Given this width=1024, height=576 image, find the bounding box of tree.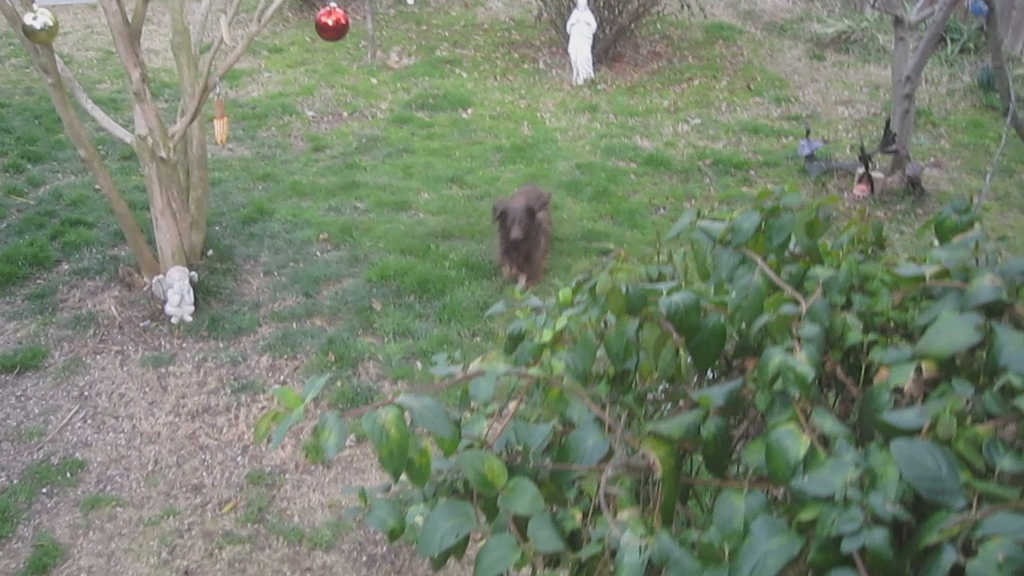
855 0 960 188.
